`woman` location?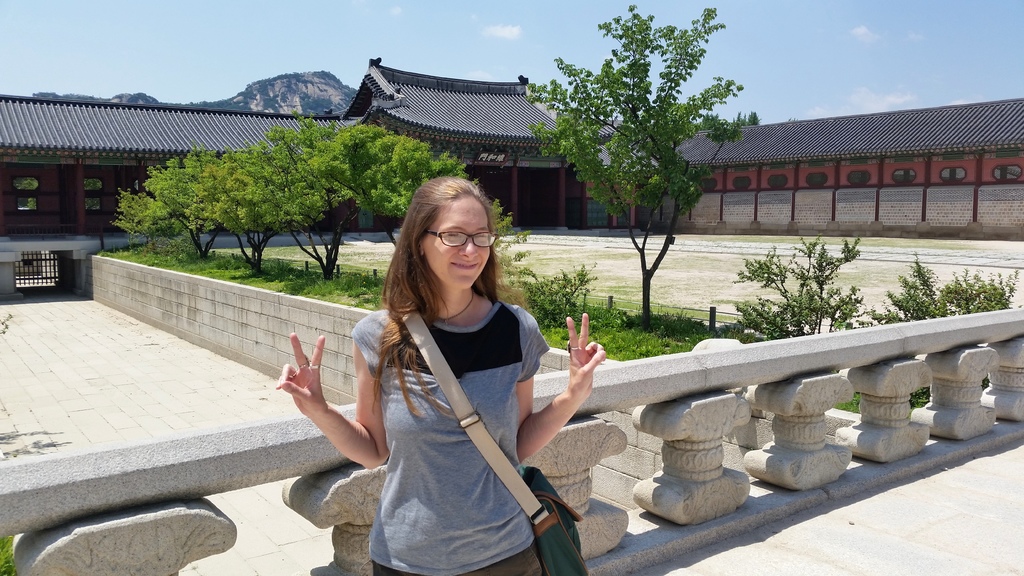
l=265, t=170, r=613, b=575
